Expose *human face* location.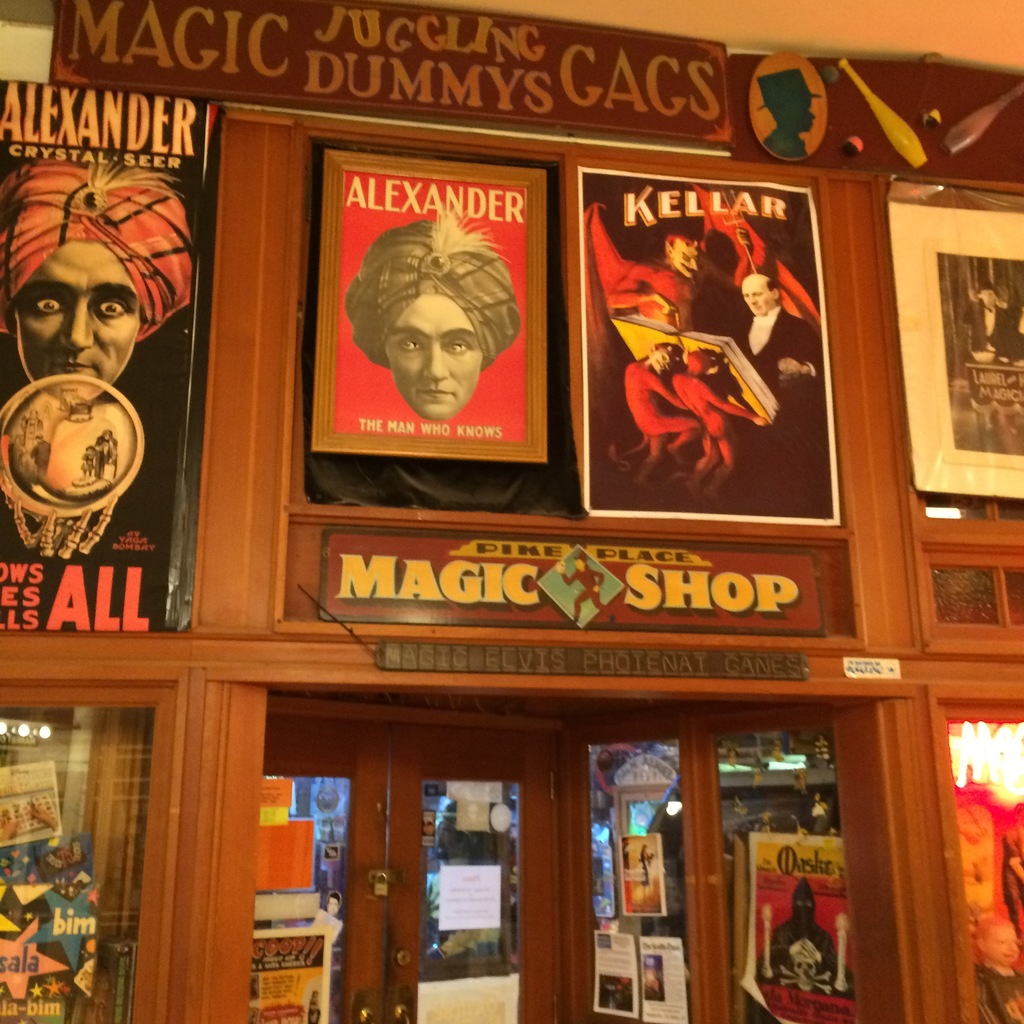
Exposed at BBox(742, 279, 776, 318).
